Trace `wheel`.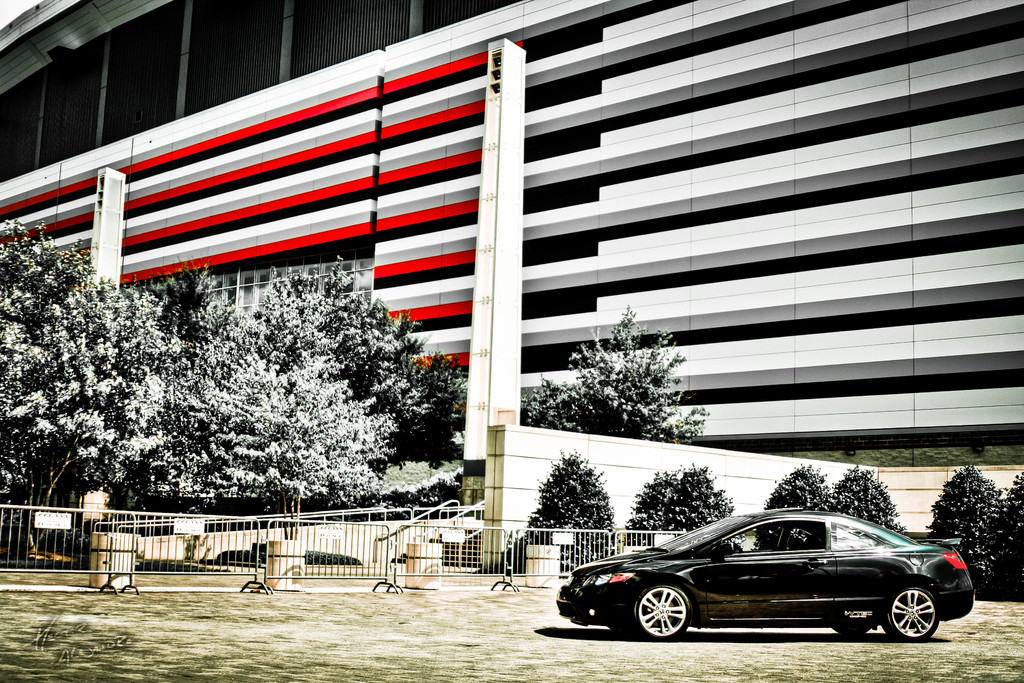
Traced to region(634, 587, 689, 637).
